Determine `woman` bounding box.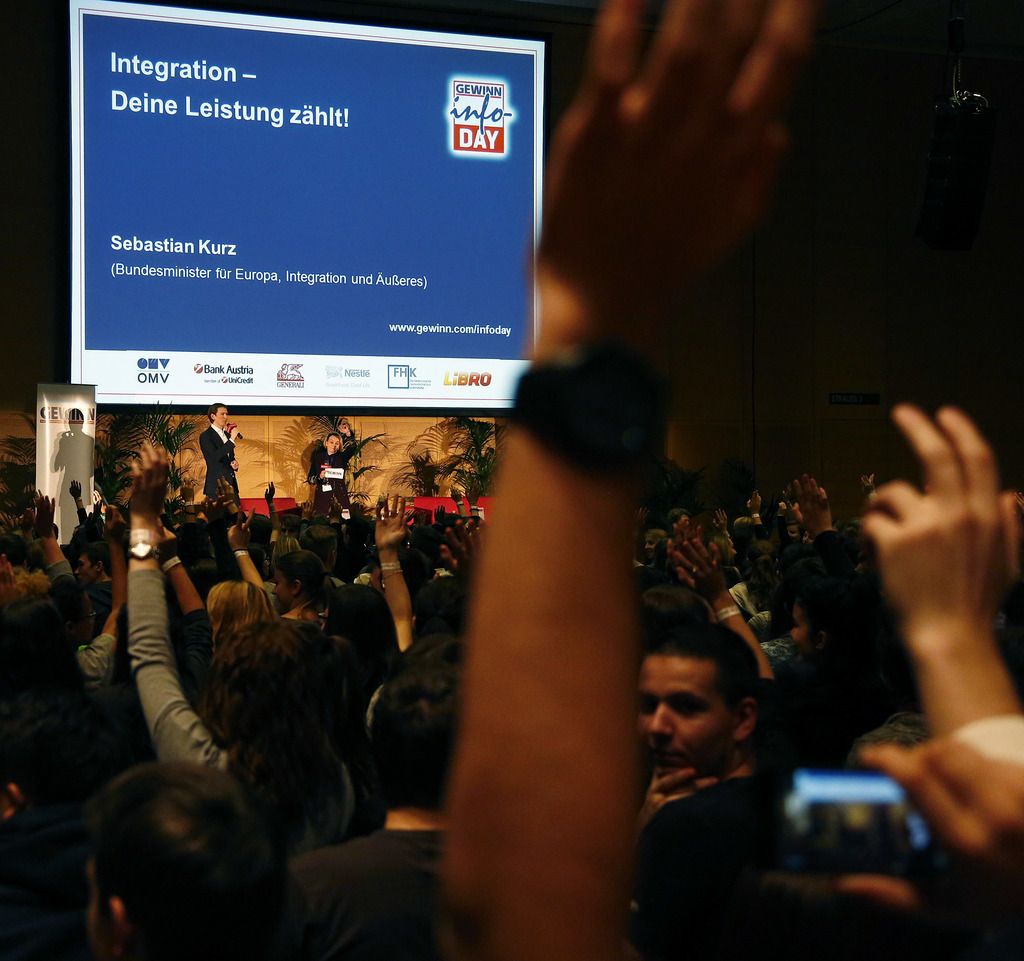
Determined: Rect(120, 434, 355, 864).
